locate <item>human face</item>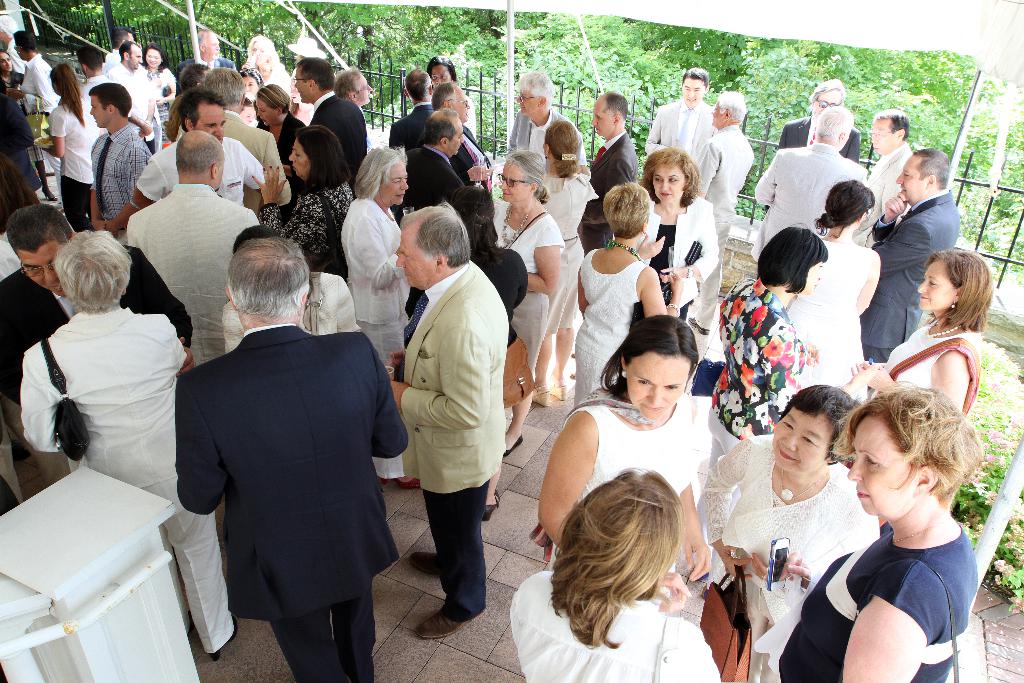
[444, 121, 463, 155]
